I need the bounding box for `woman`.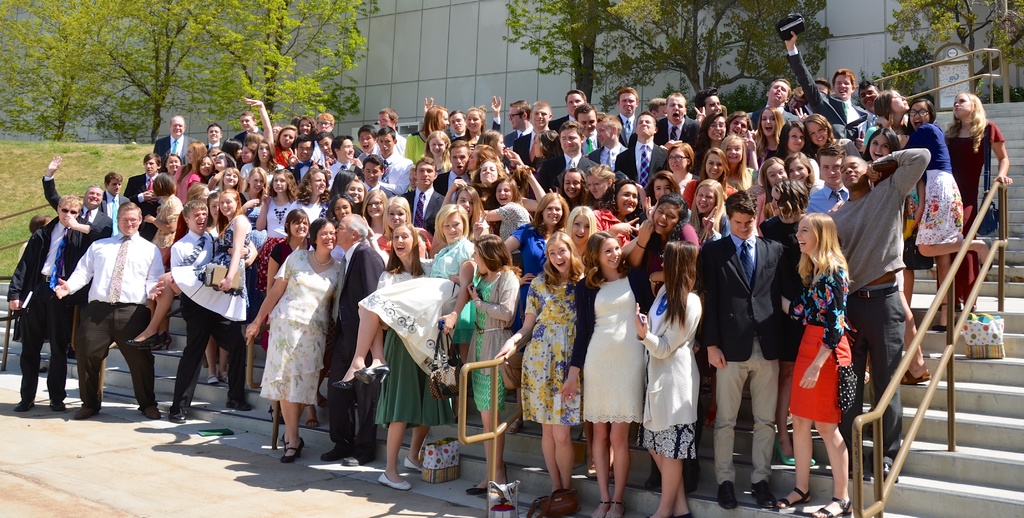
Here it is: 200:166:269:389.
